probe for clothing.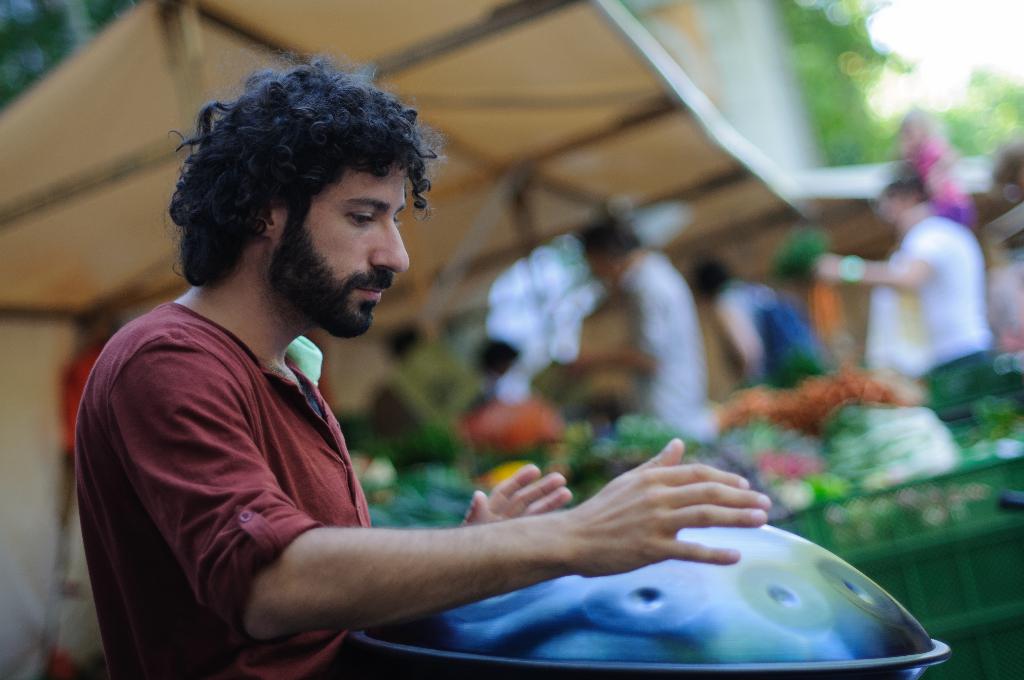
Probe result: box=[870, 218, 988, 378].
